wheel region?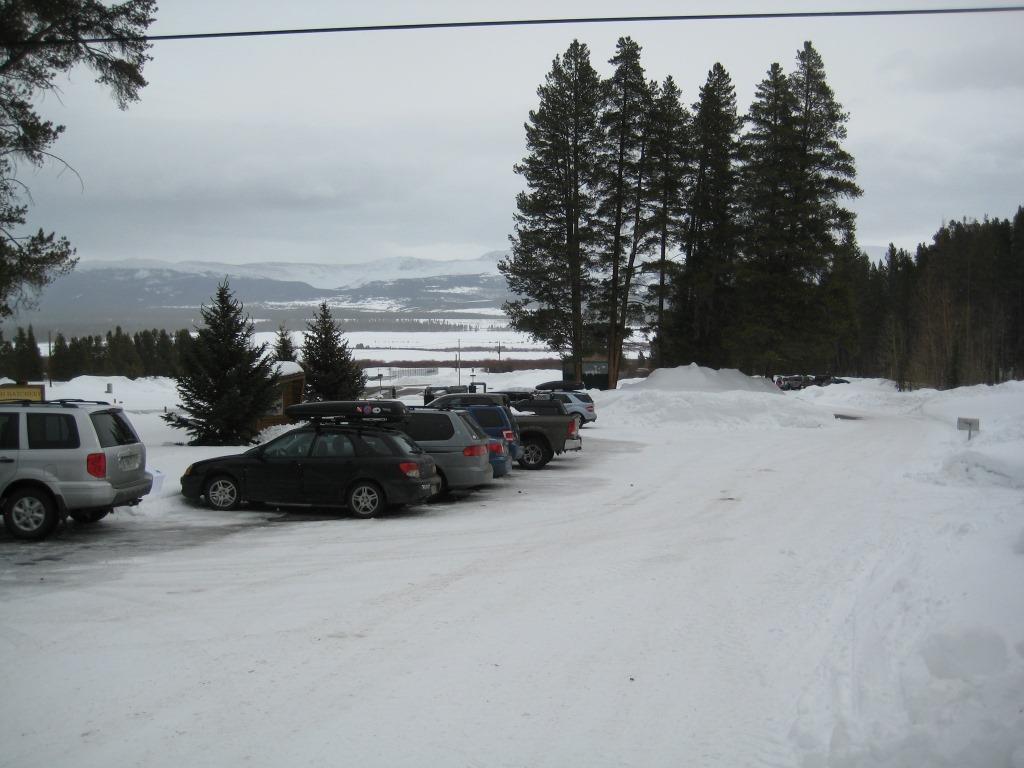
bbox=[345, 485, 384, 518]
